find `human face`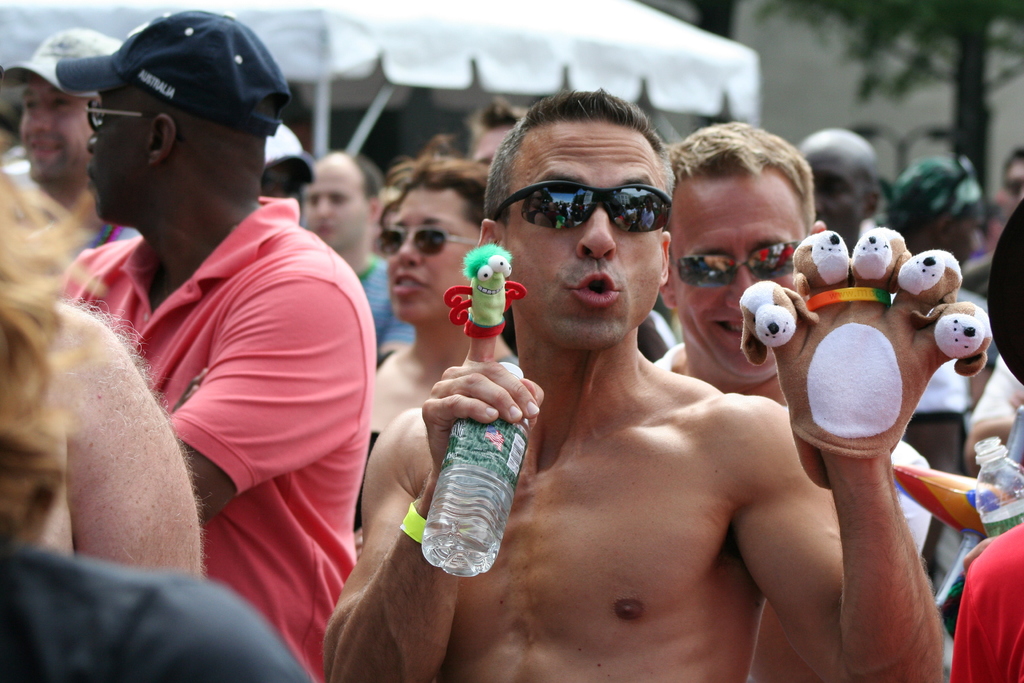
bbox=[673, 169, 803, 377]
